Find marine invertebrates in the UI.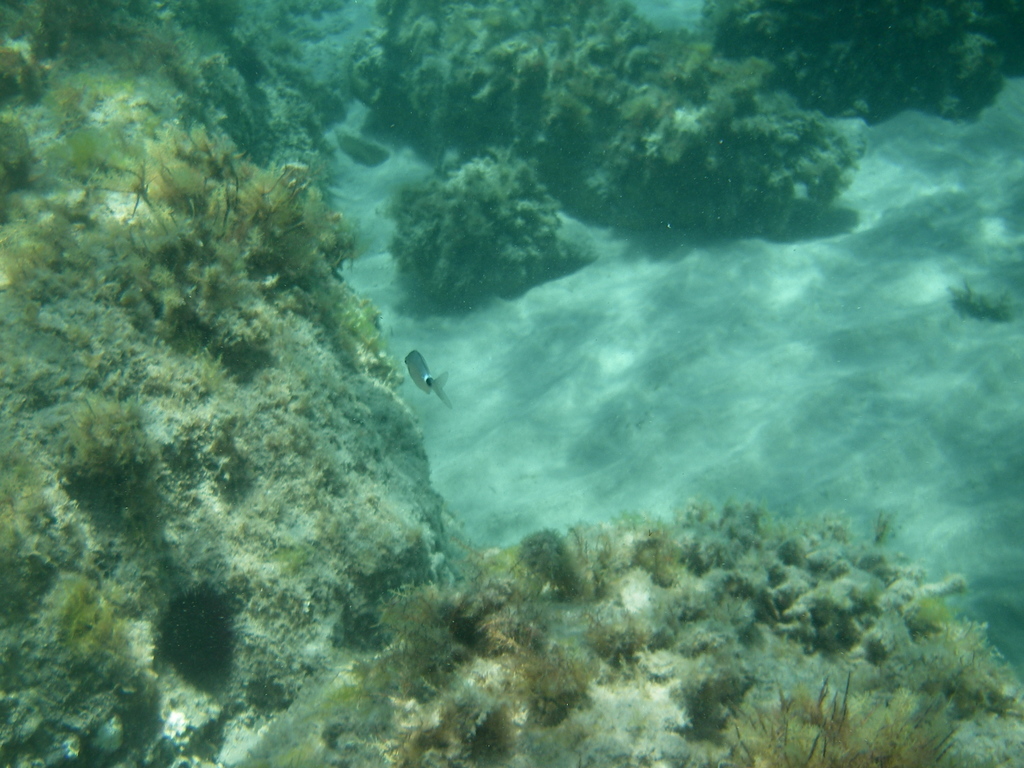
UI element at select_region(401, 349, 453, 407).
